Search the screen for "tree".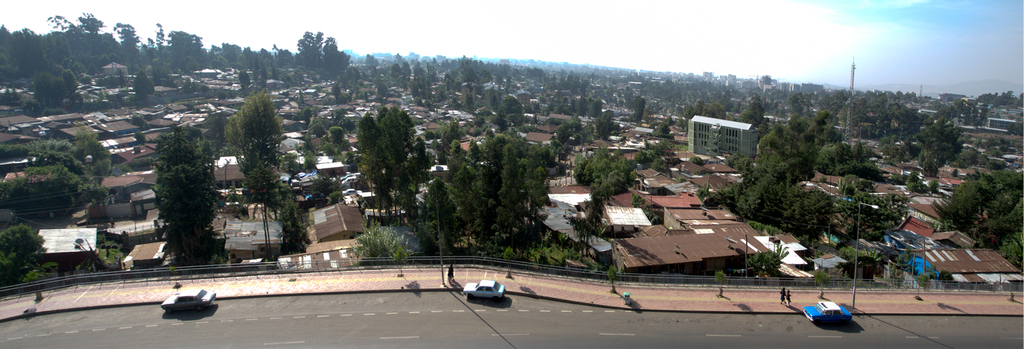
Found at bbox=(744, 248, 781, 284).
